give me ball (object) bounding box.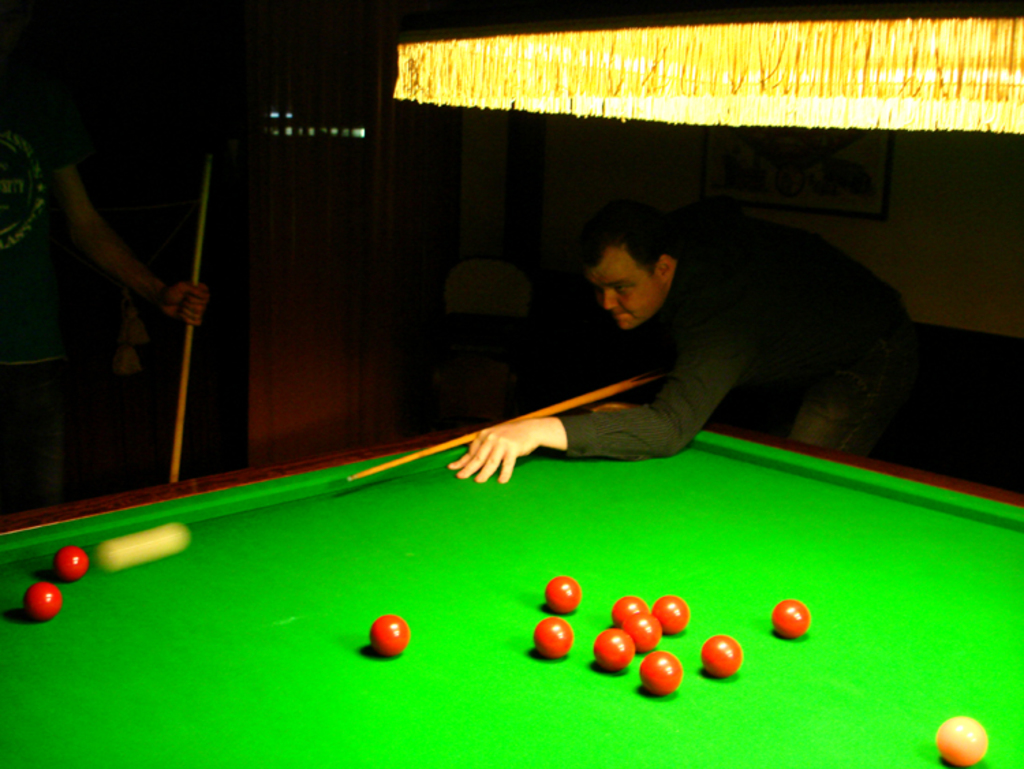
53:545:86:583.
